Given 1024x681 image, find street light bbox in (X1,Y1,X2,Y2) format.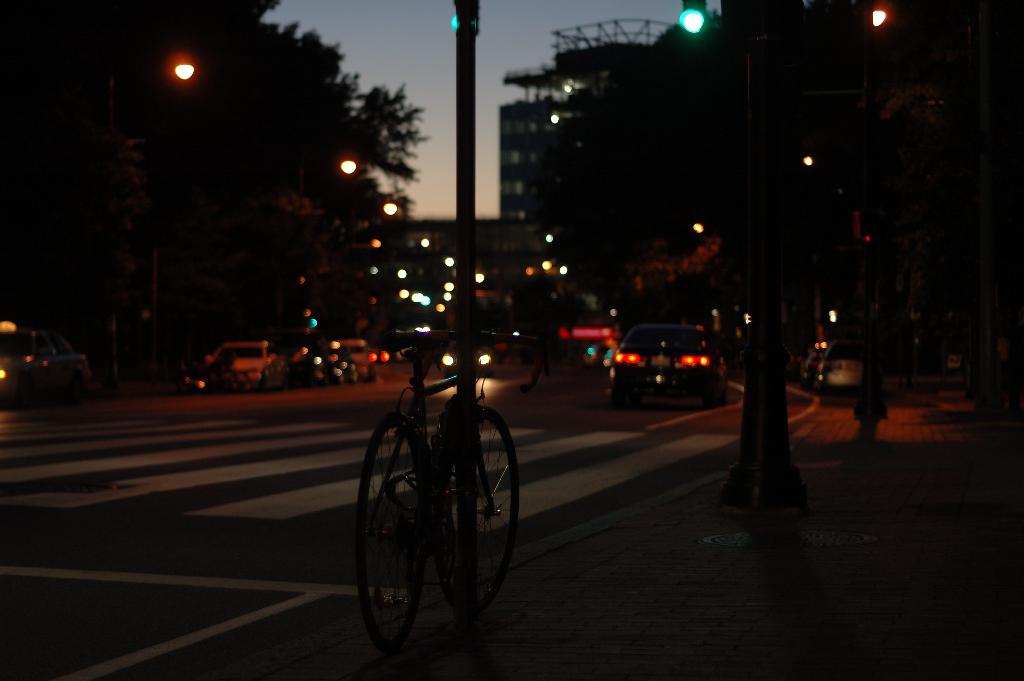
(157,50,196,90).
